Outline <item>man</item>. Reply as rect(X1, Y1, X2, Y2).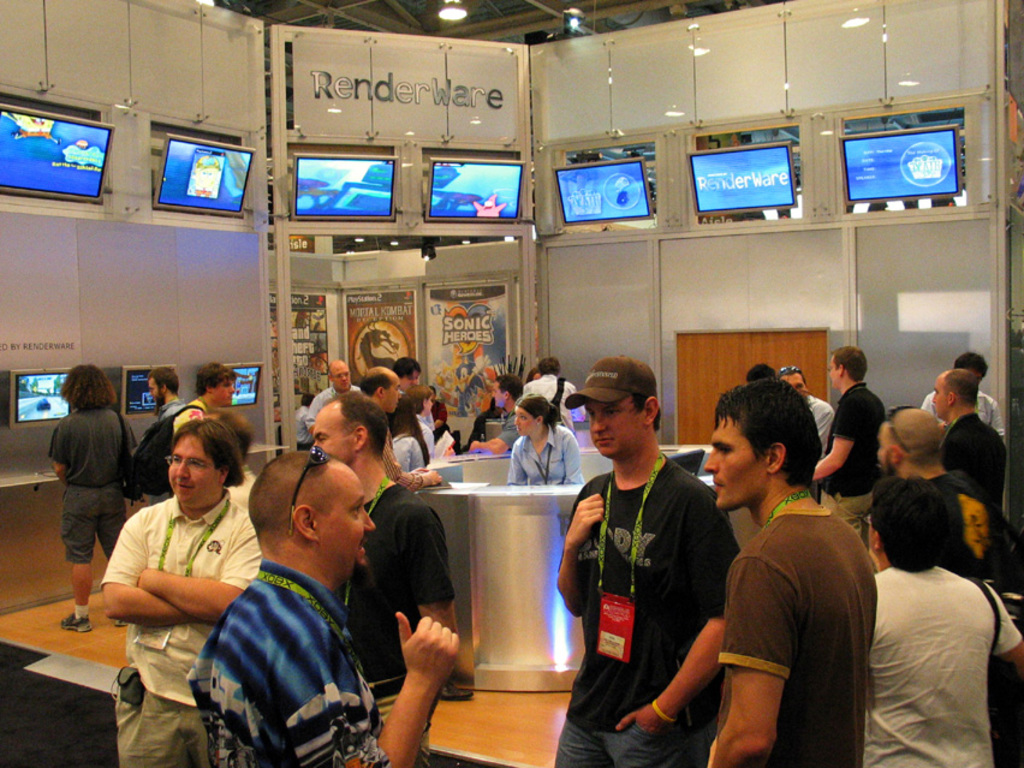
rect(463, 373, 526, 456).
